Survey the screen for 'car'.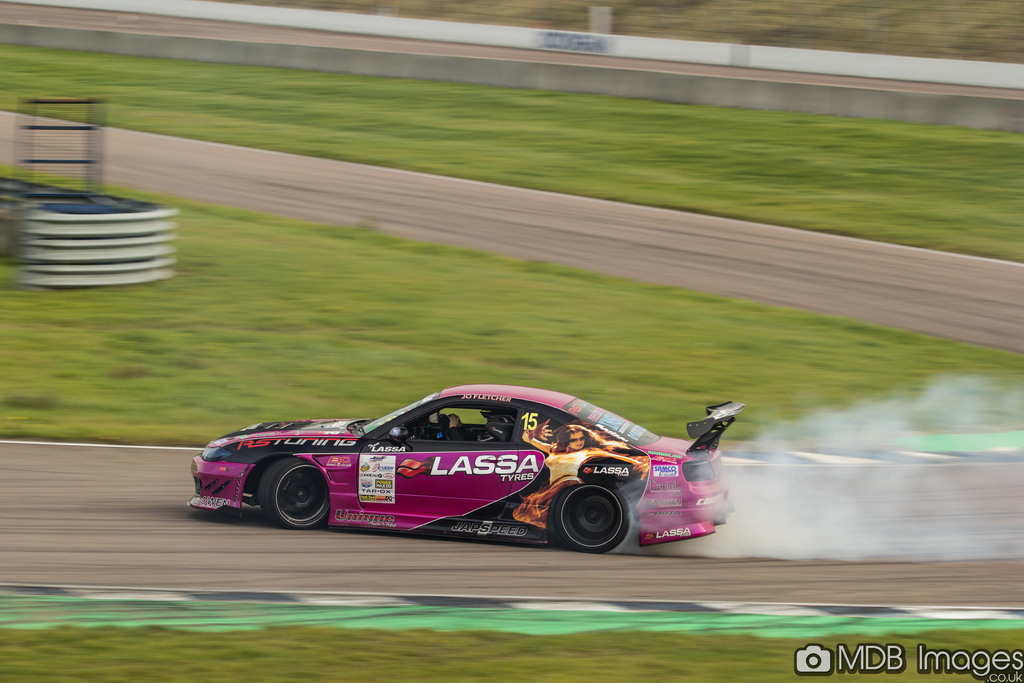
Survey found: (189,385,746,557).
